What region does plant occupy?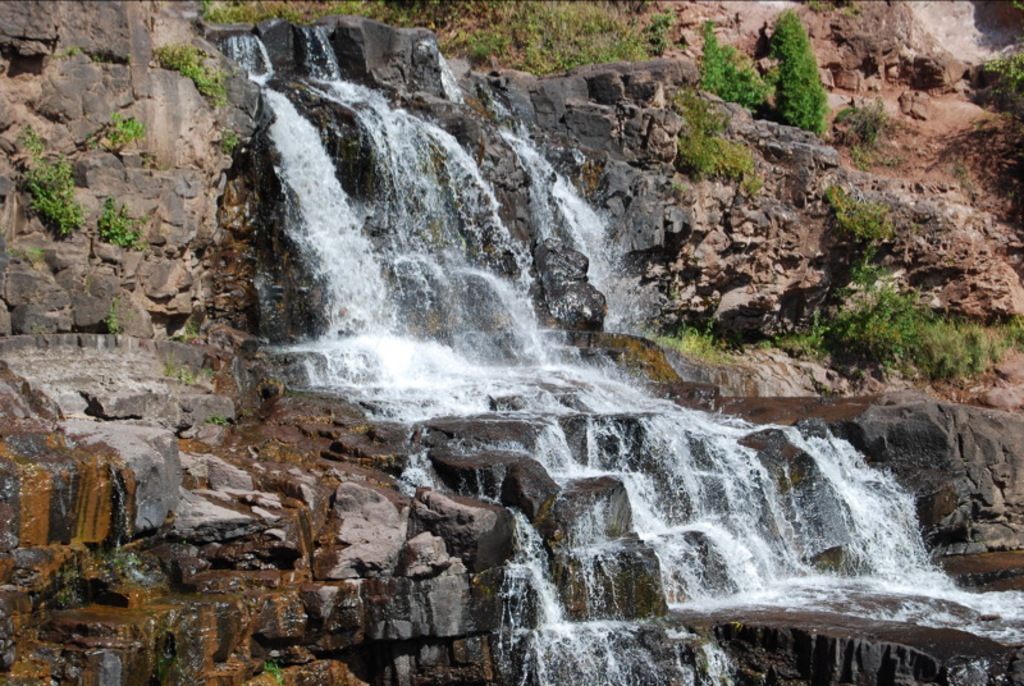
select_region(772, 1, 836, 142).
